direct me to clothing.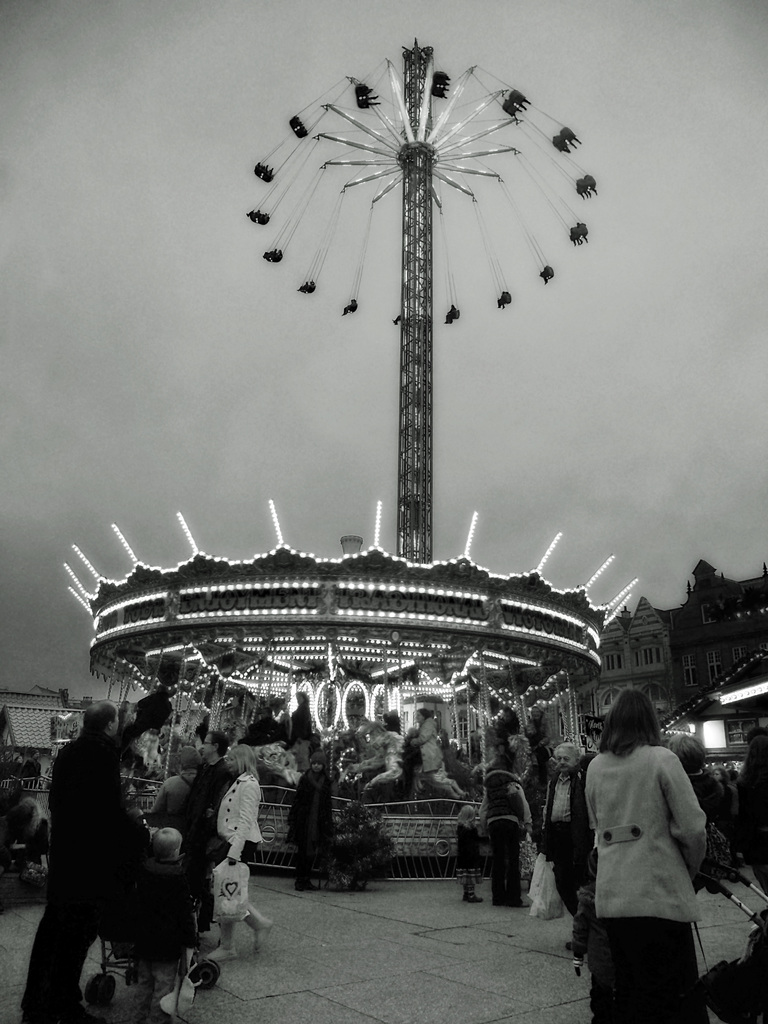
Direction: detection(476, 764, 532, 906).
